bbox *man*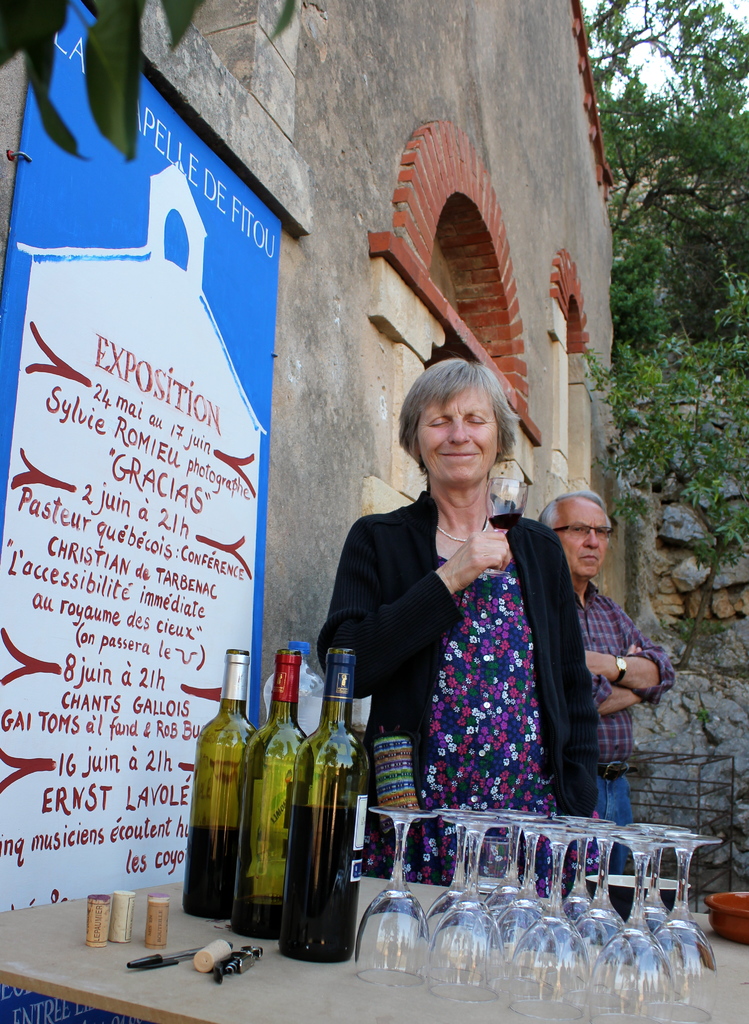
[x1=538, y1=490, x2=677, y2=918]
